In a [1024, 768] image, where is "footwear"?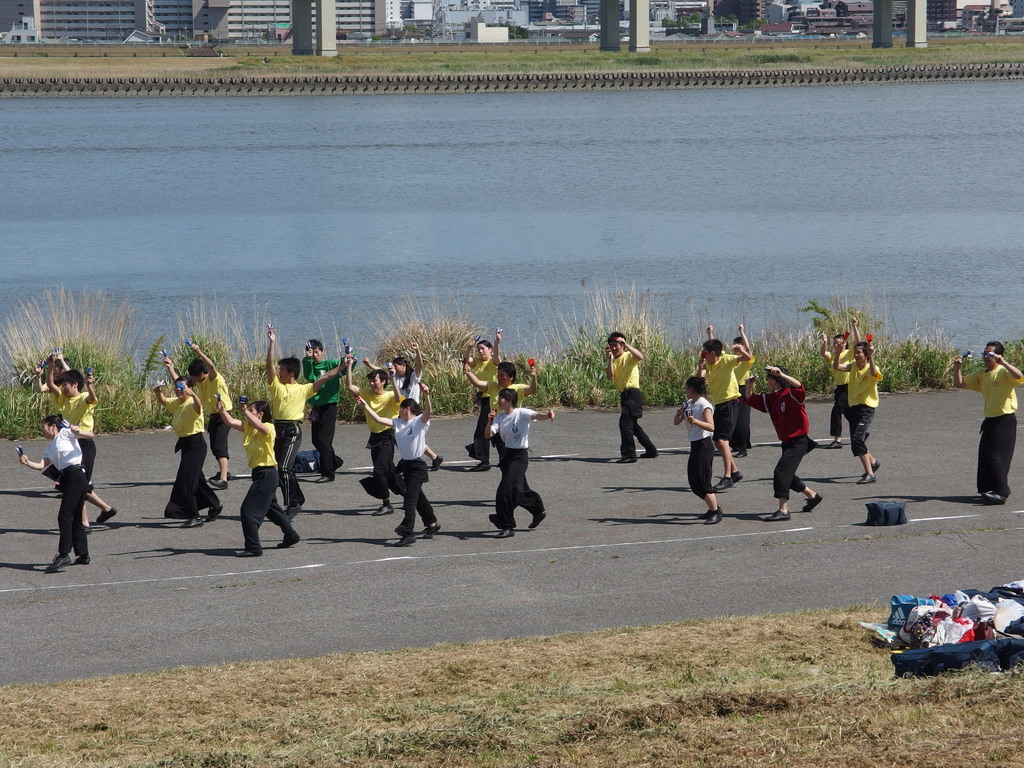
BBox(431, 452, 447, 472).
